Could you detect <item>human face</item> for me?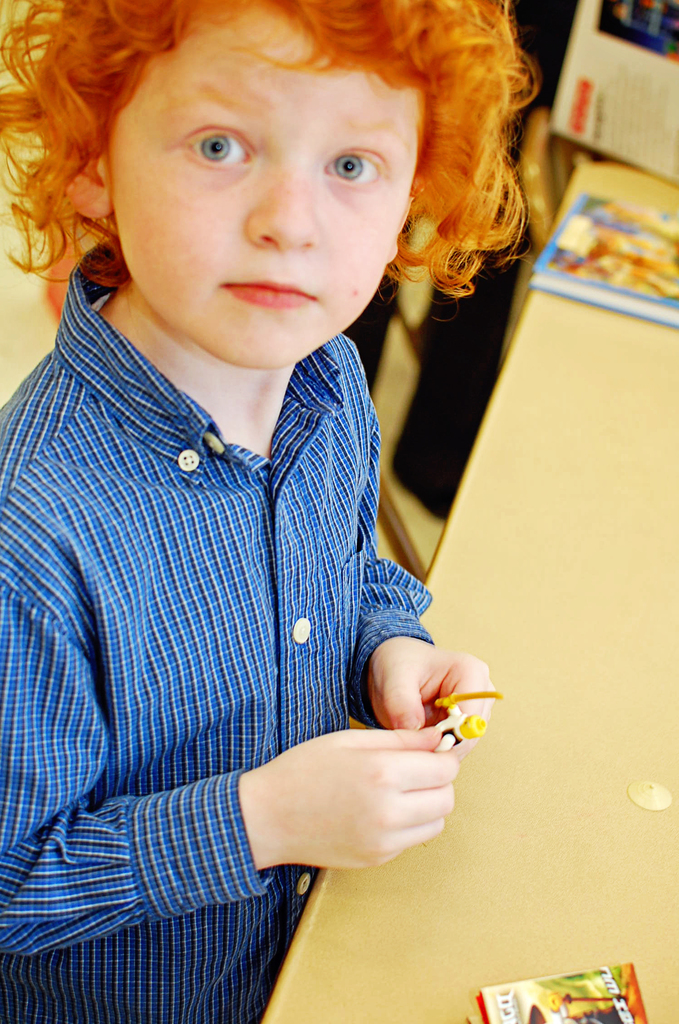
Detection result: <bbox>99, 19, 414, 358</bbox>.
